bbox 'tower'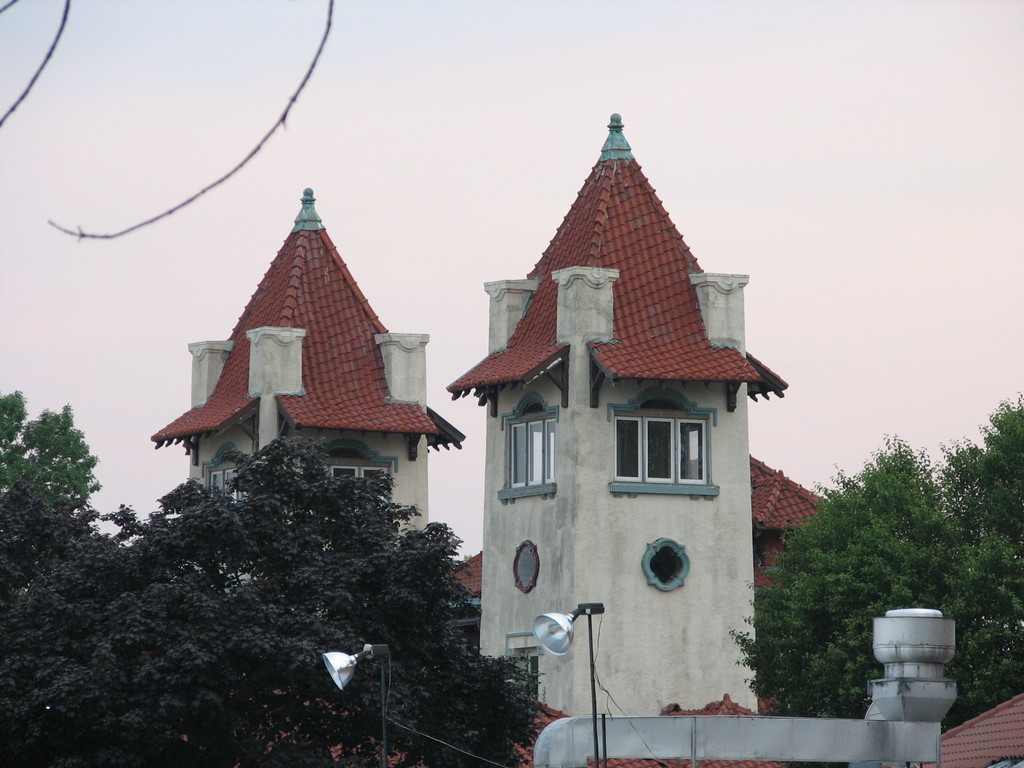
433/101/793/497
